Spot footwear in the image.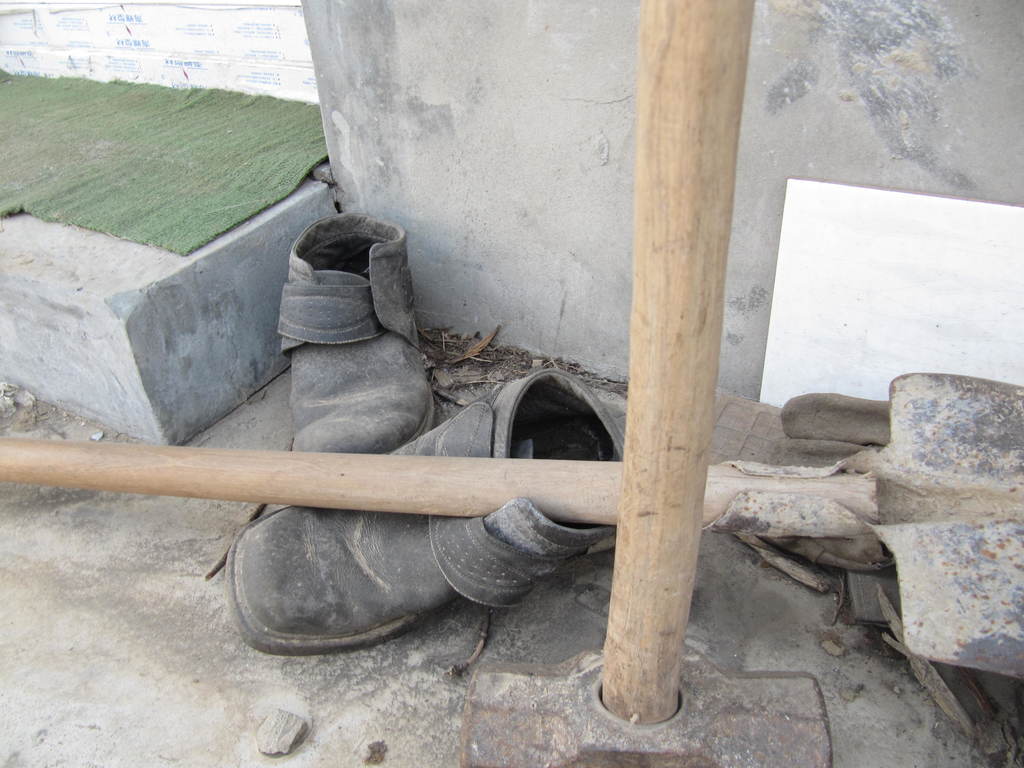
footwear found at 277:208:432:452.
